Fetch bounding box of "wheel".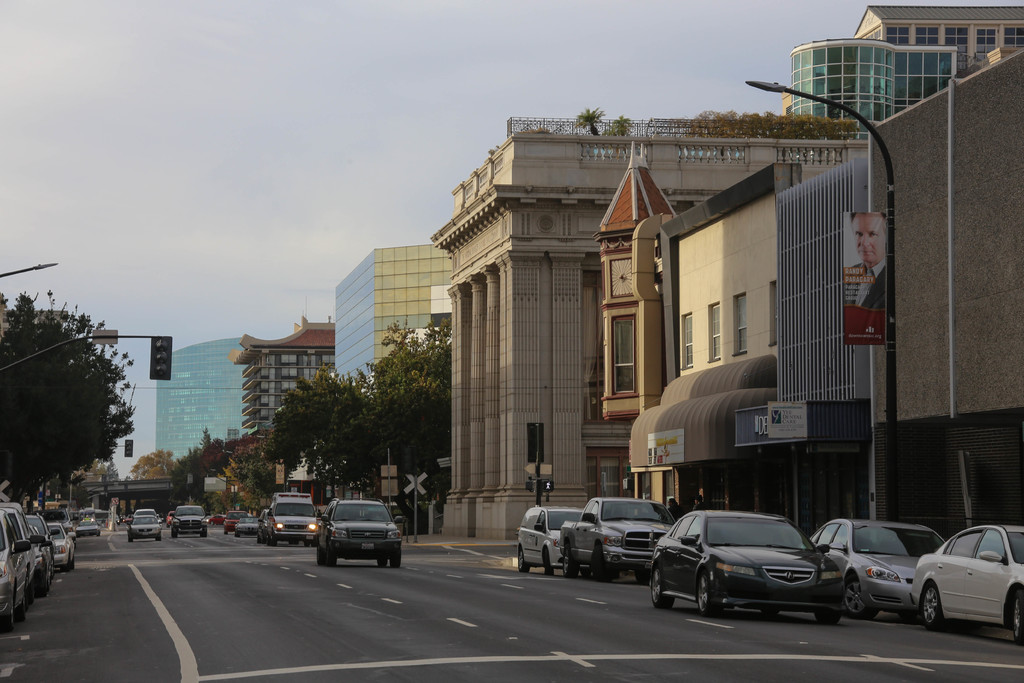
Bbox: [387, 547, 402, 570].
